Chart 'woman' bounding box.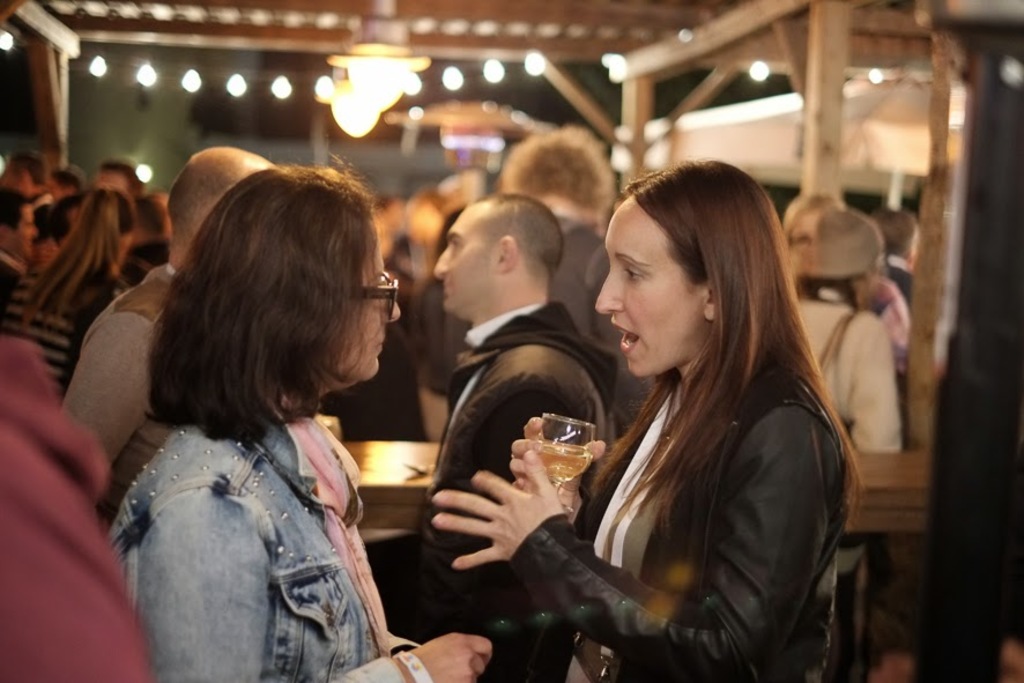
Charted: [x1=112, y1=133, x2=454, y2=682].
